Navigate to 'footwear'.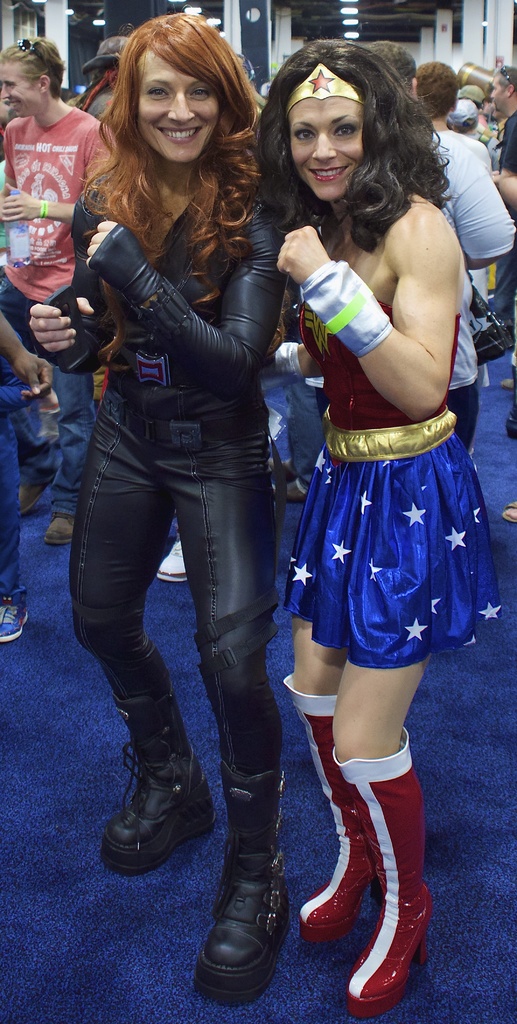
Navigation target: <box>22,481,44,515</box>.
